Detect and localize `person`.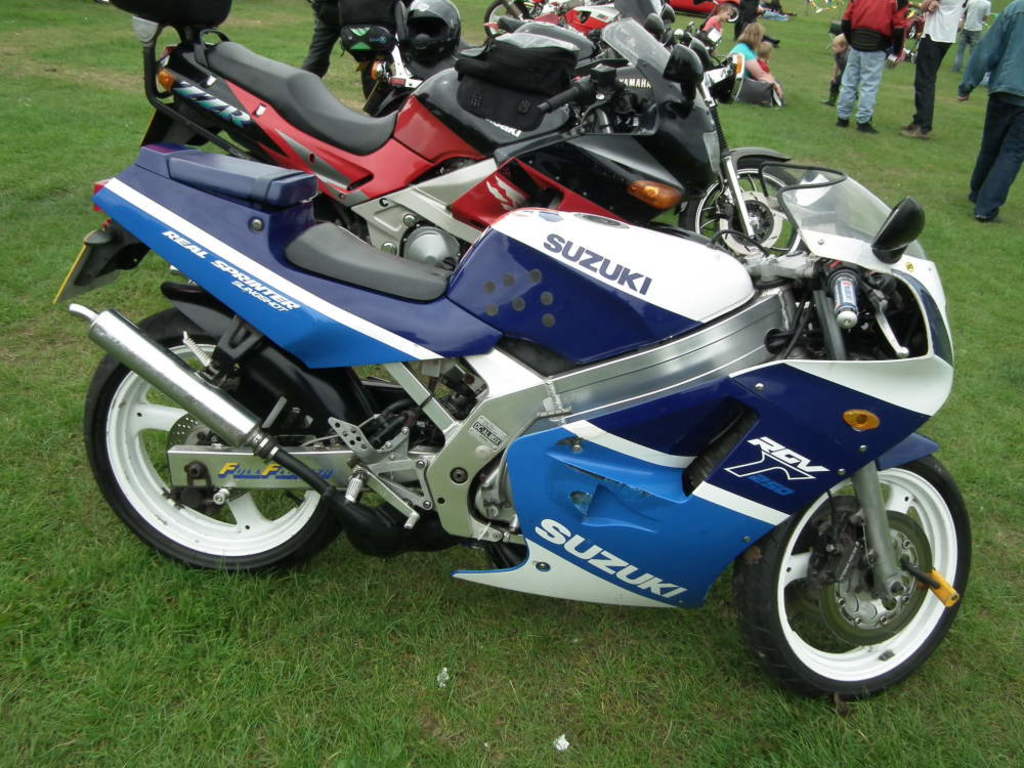
Localized at bbox=[945, 0, 990, 65].
